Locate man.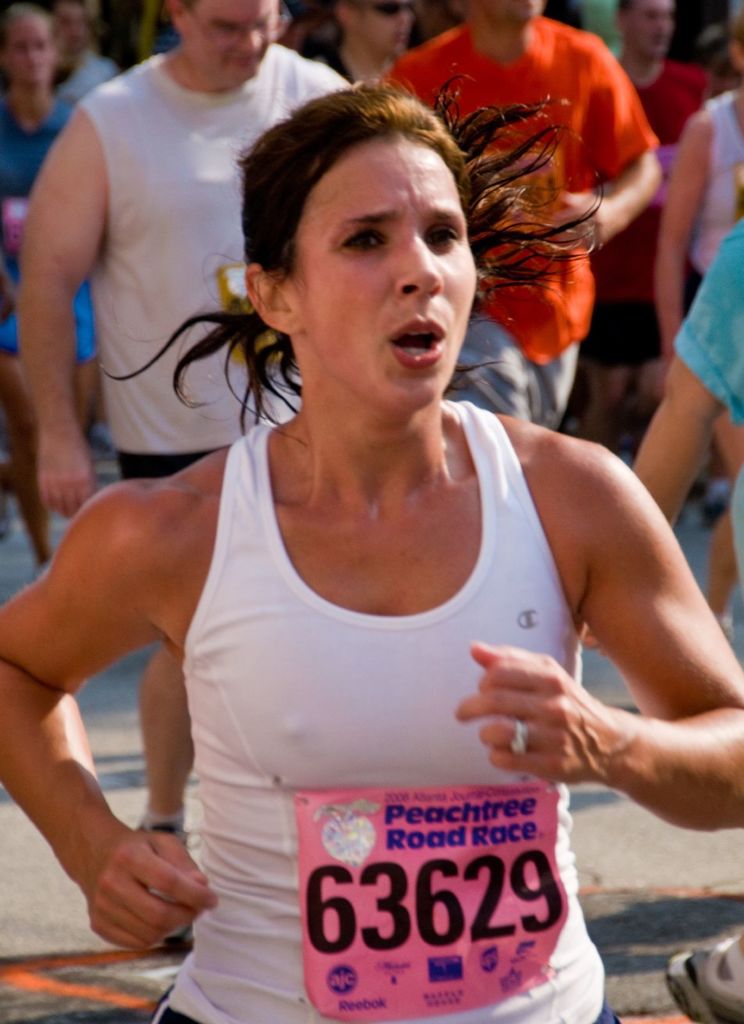
Bounding box: (x1=573, y1=0, x2=715, y2=432).
